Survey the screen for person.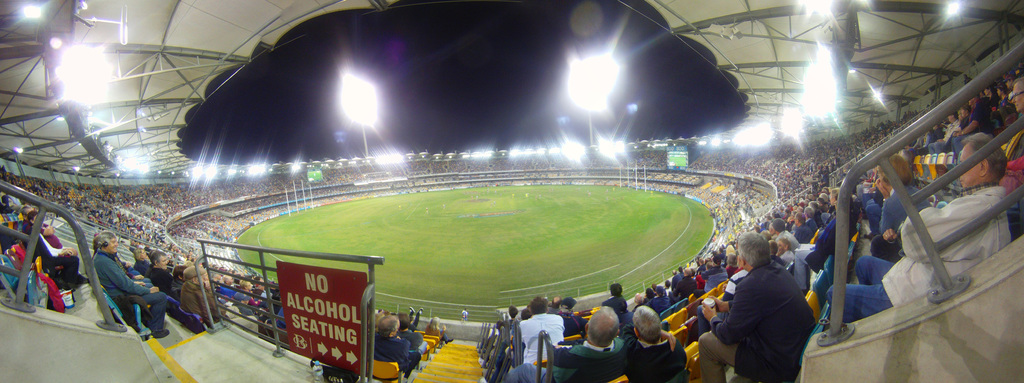
Survey found: left=1004, top=77, right=1023, bottom=156.
